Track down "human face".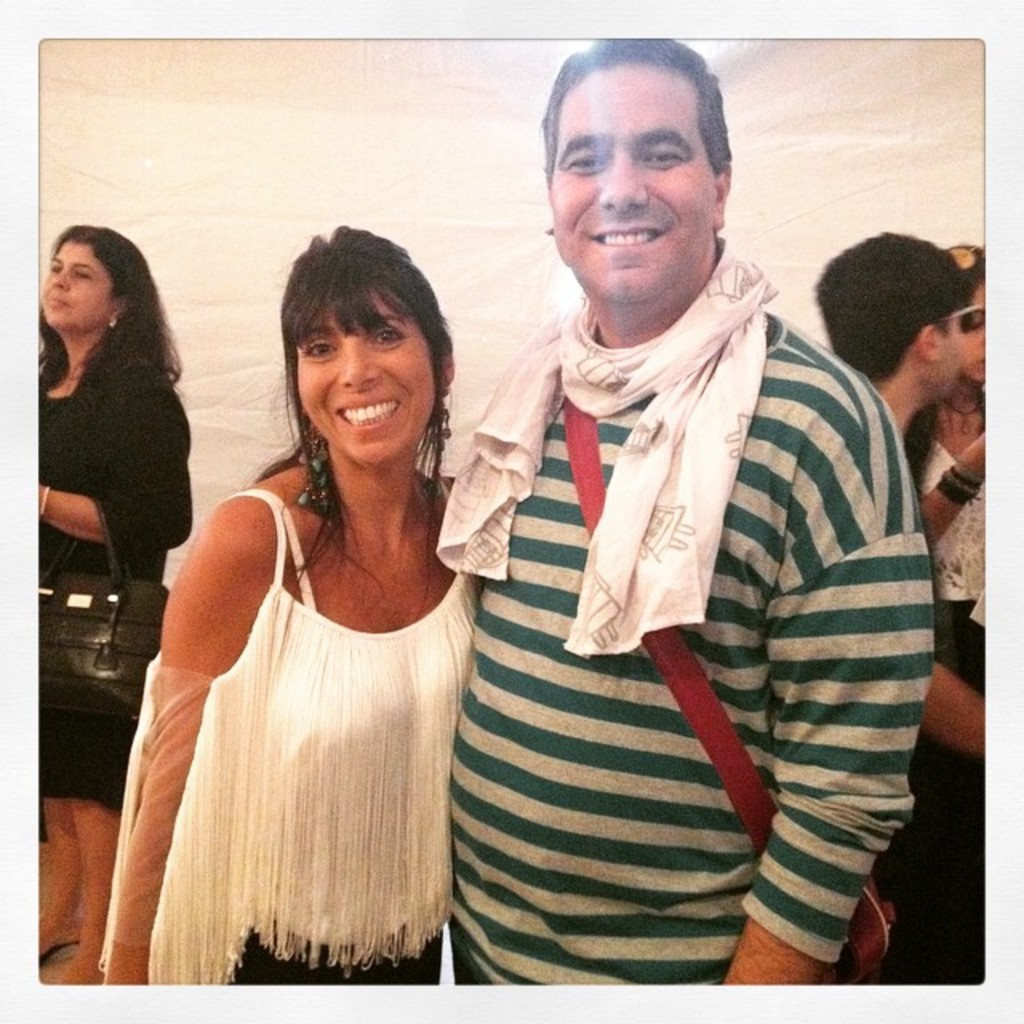
Tracked to 298 278 437 461.
